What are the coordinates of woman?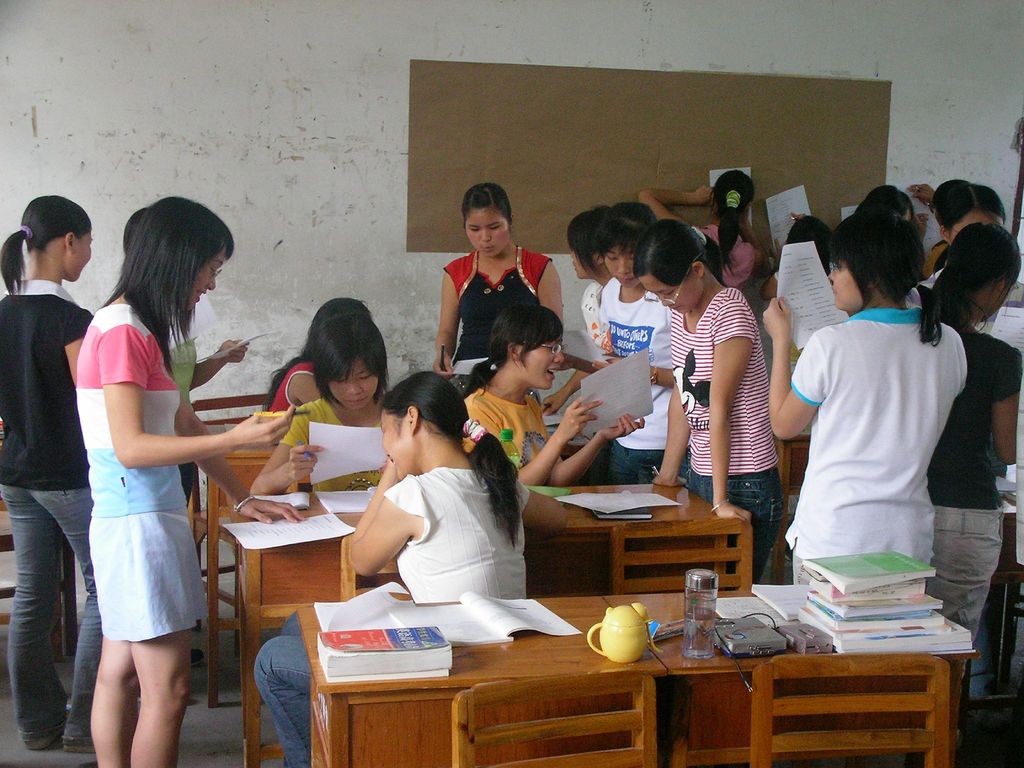
446 307 650 490.
